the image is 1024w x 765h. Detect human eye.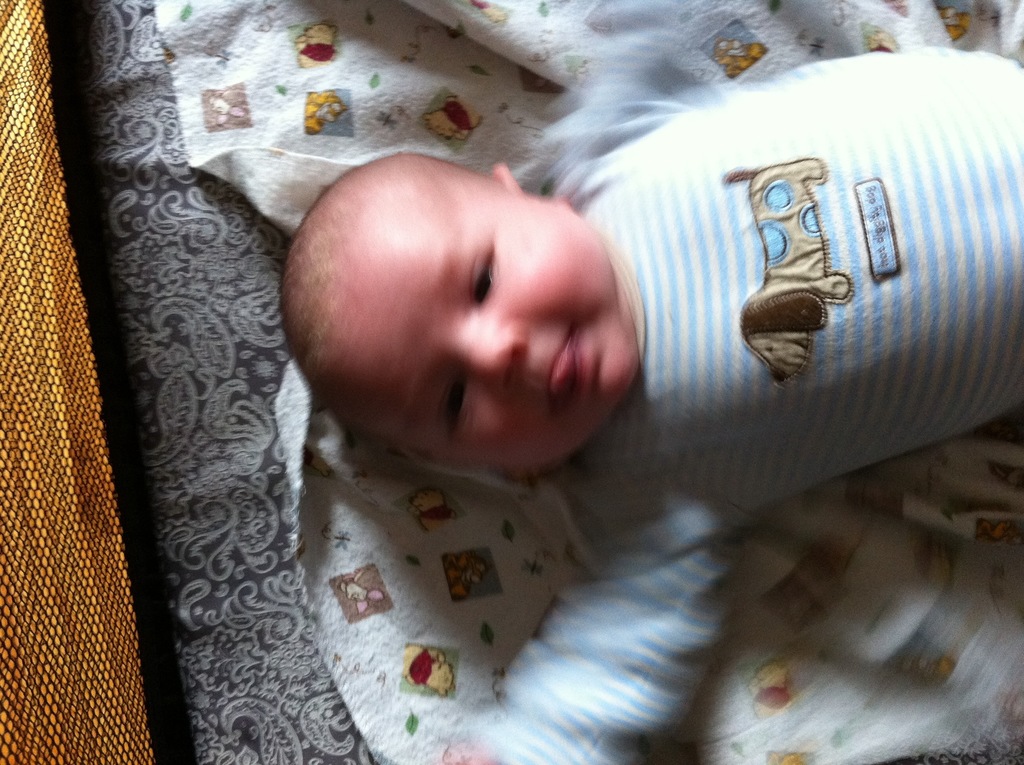
Detection: {"left": 436, "top": 378, "right": 469, "bottom": 444}.
